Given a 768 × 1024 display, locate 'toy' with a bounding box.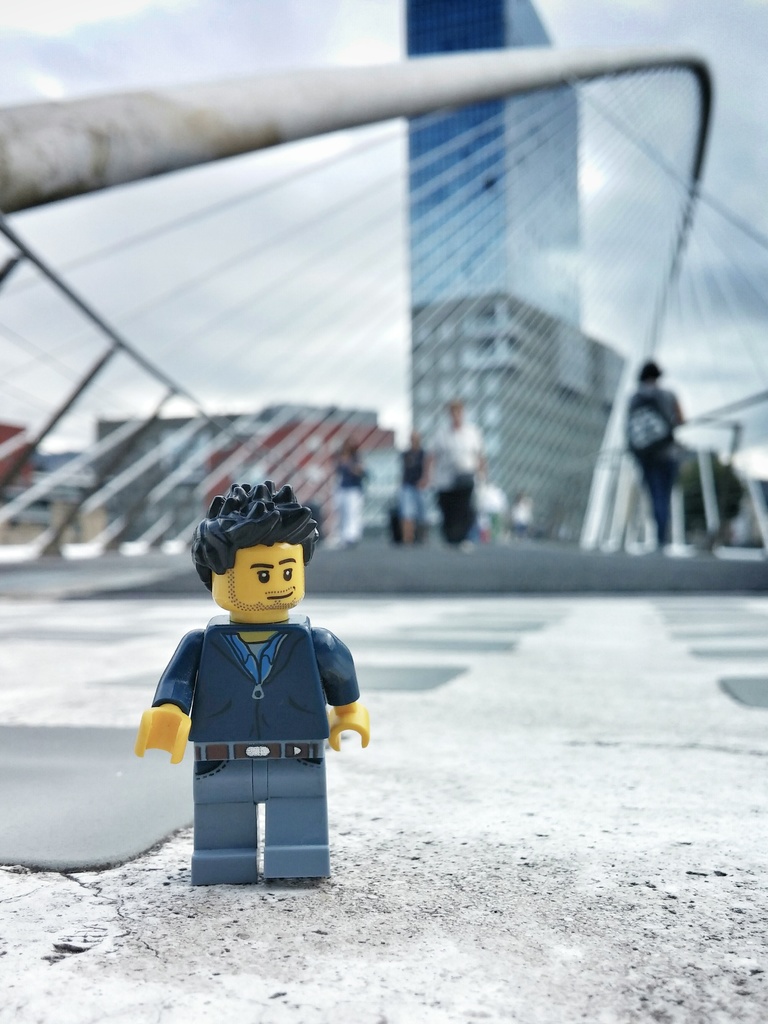
Located: bbox(147, 483, 358, 892).
